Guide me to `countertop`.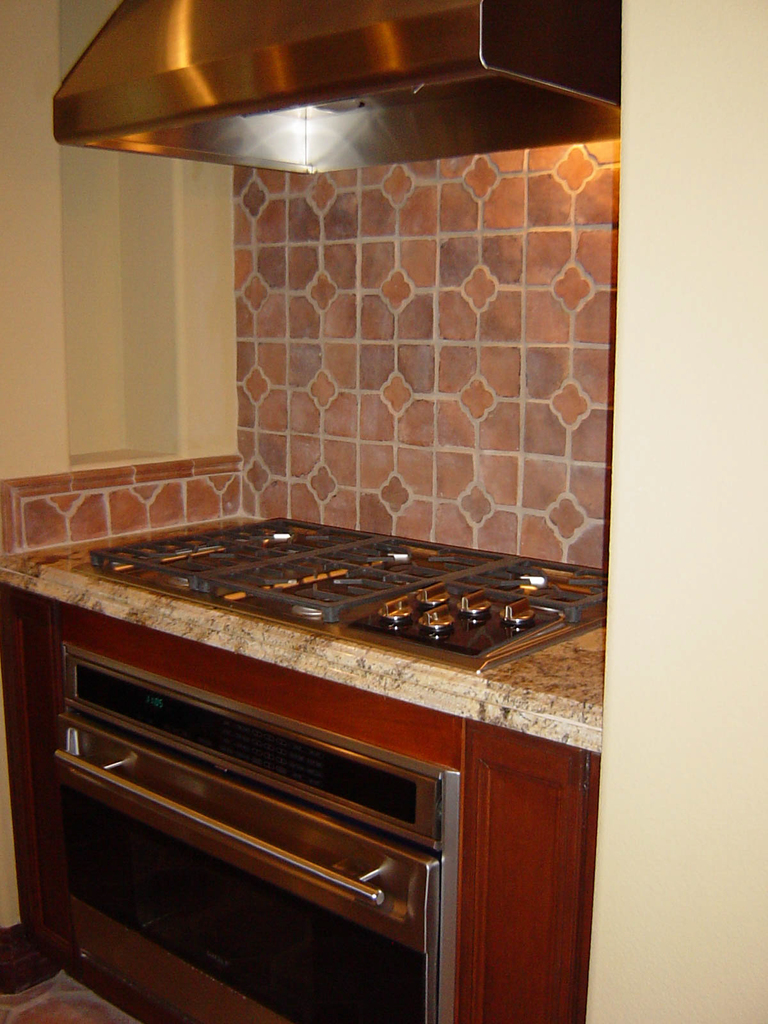
Guidance: <bbox>0, 492, 607, 1023</bbox>.
